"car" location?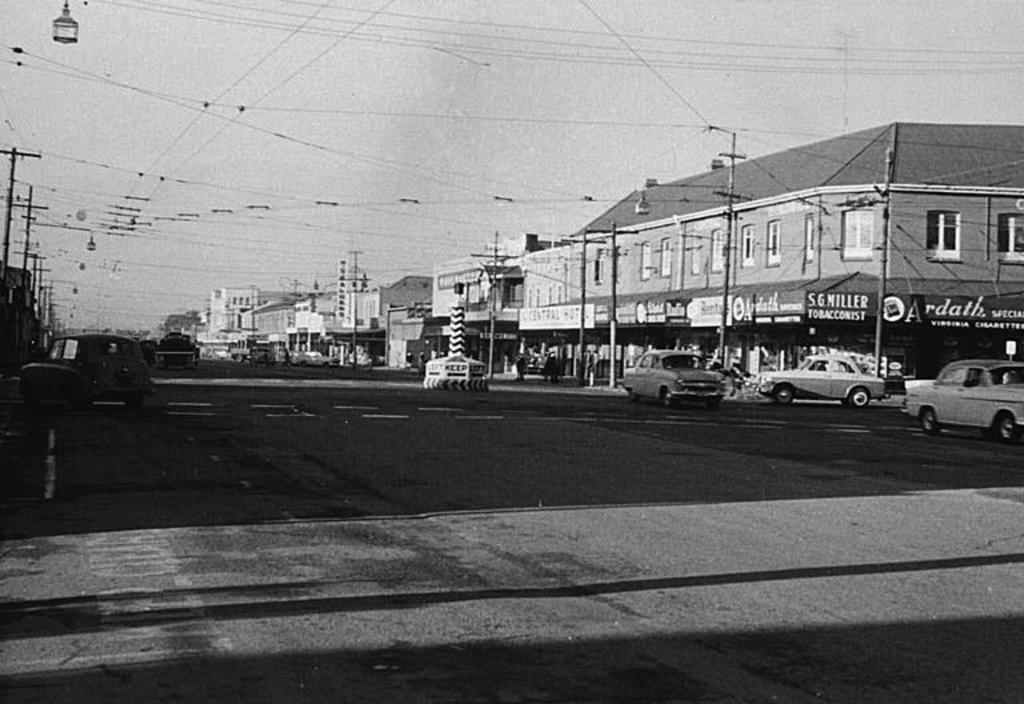
(left=15, top=329, right=153, bottom=405)
